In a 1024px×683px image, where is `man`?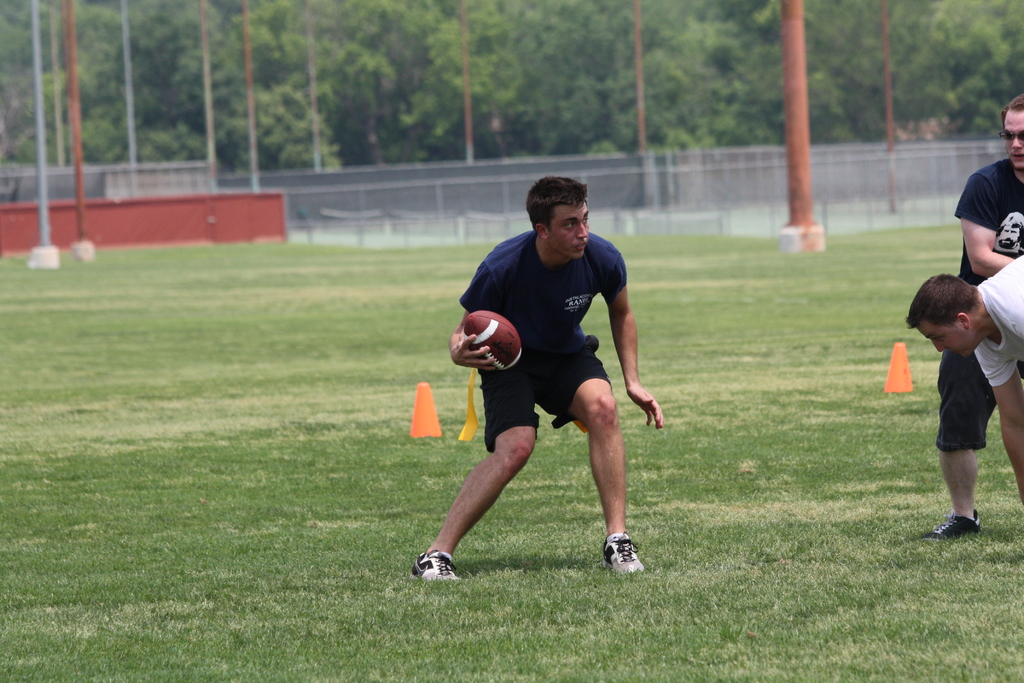
(924,95,1023,539).
